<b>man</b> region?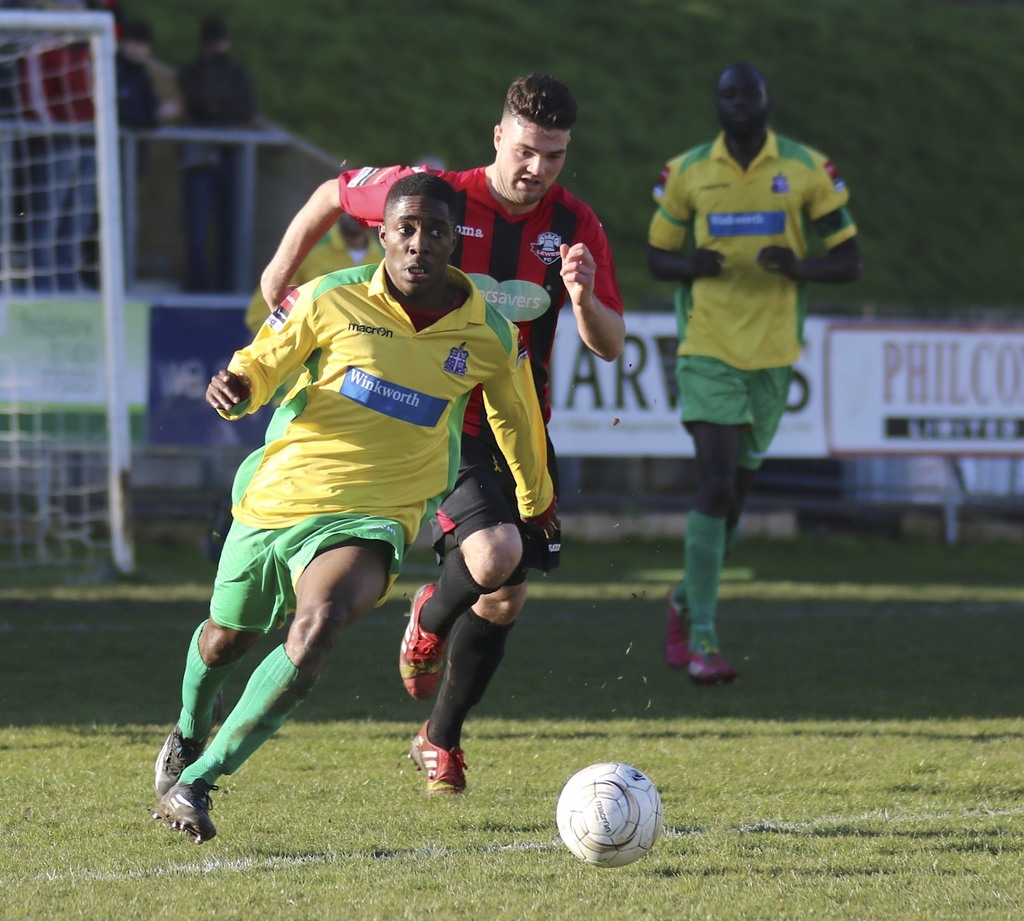
bbox=(173, 20, 265, 287)
